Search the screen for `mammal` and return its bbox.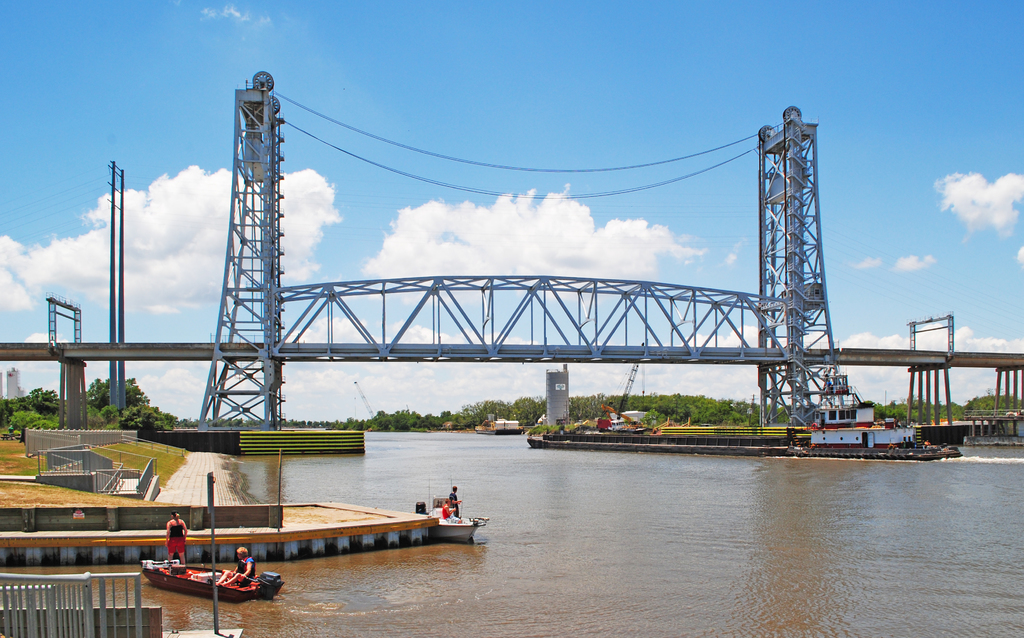
Found: rect(216, 547, 252, 585).
